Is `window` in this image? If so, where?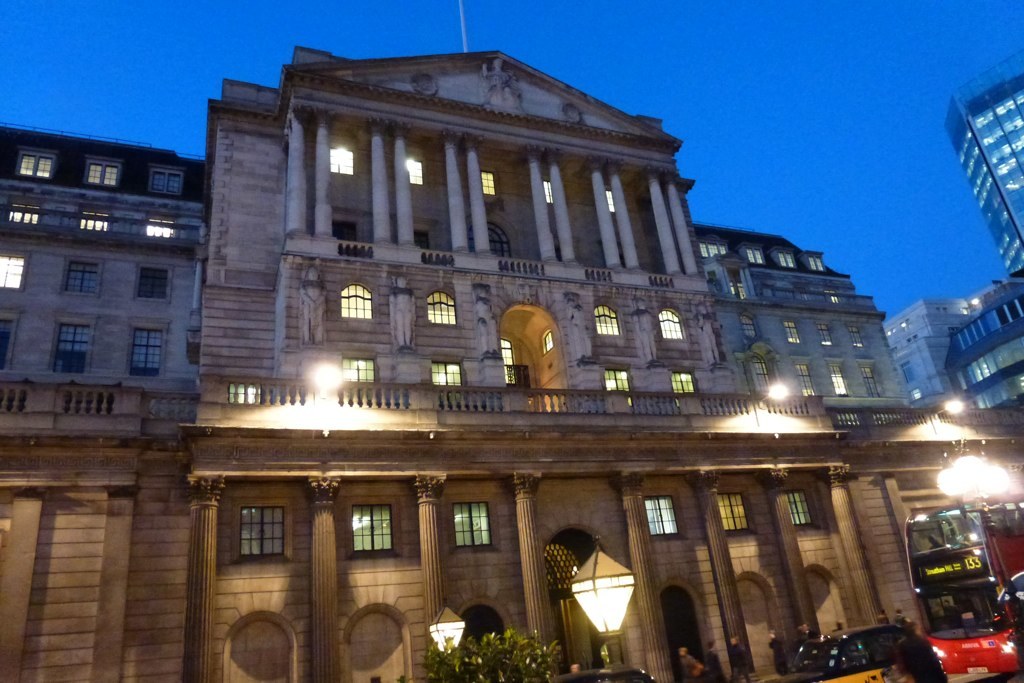
Yes, at 0/248/30/292.
